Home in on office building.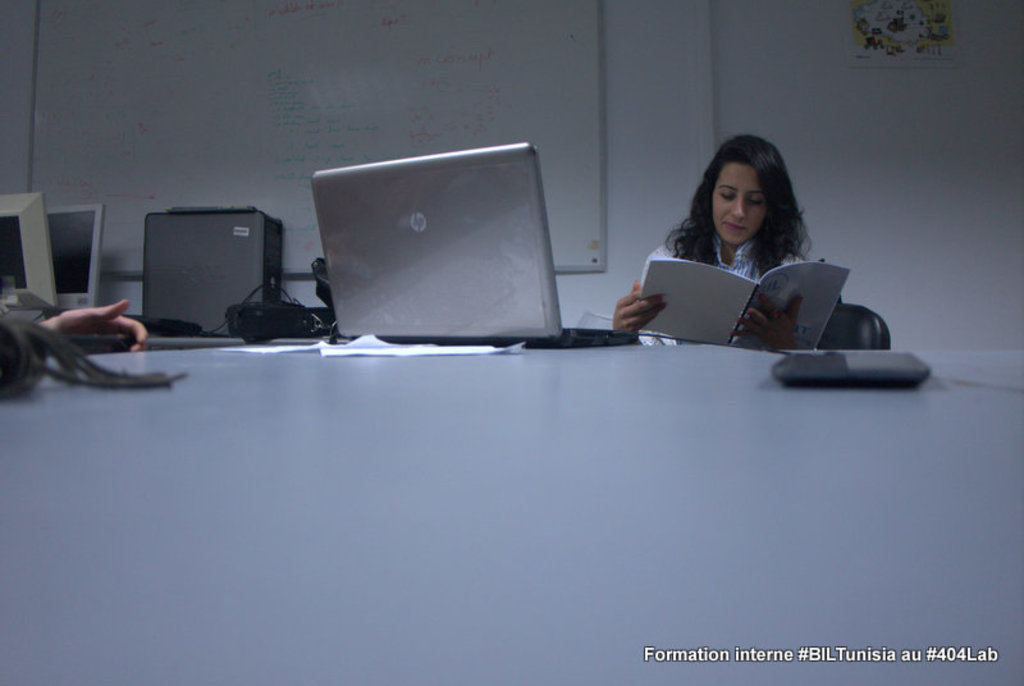
Homed in at 0/52/1018/468.
